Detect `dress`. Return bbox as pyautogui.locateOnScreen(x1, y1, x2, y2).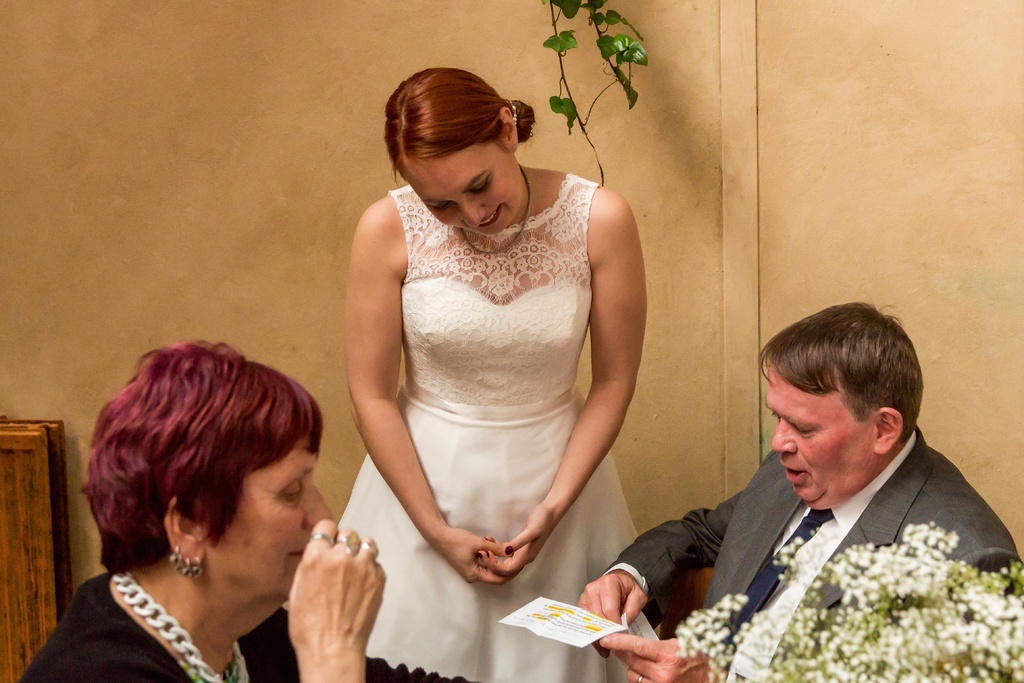
pyautogui.locateOnScreen(332, 176, 640, 682).
